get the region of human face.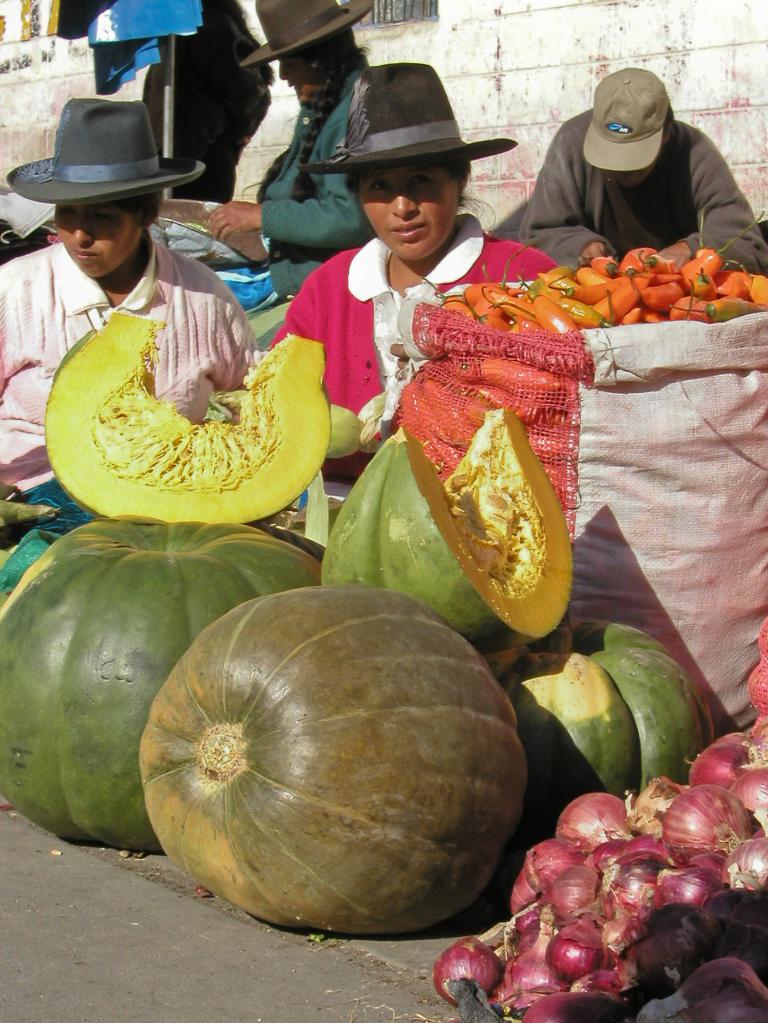
crop(53, 204, 151, 281).
